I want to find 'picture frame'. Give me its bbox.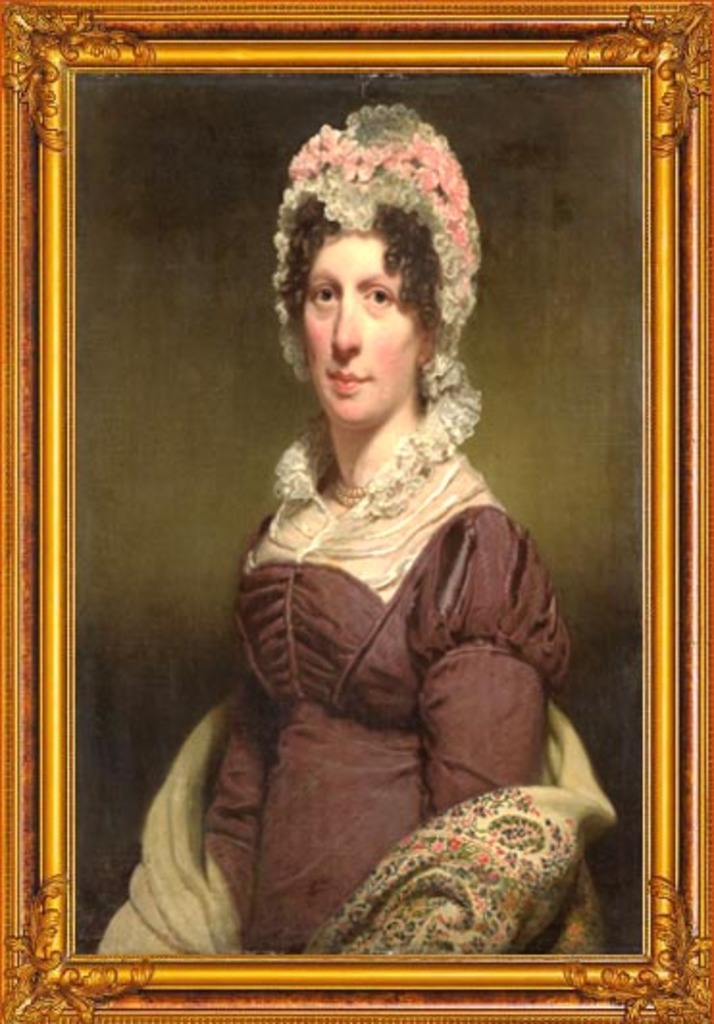
rect(0, 0, 712, 1022).
